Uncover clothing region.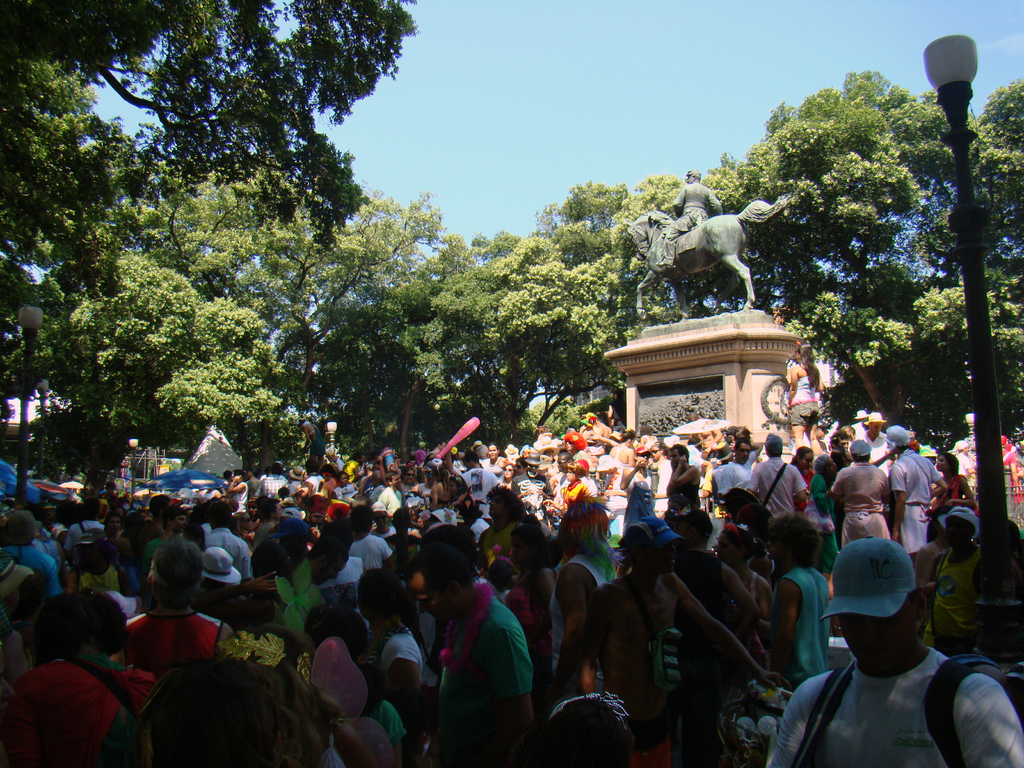
Uncovered: bbox(660, 182, 723, 257).
